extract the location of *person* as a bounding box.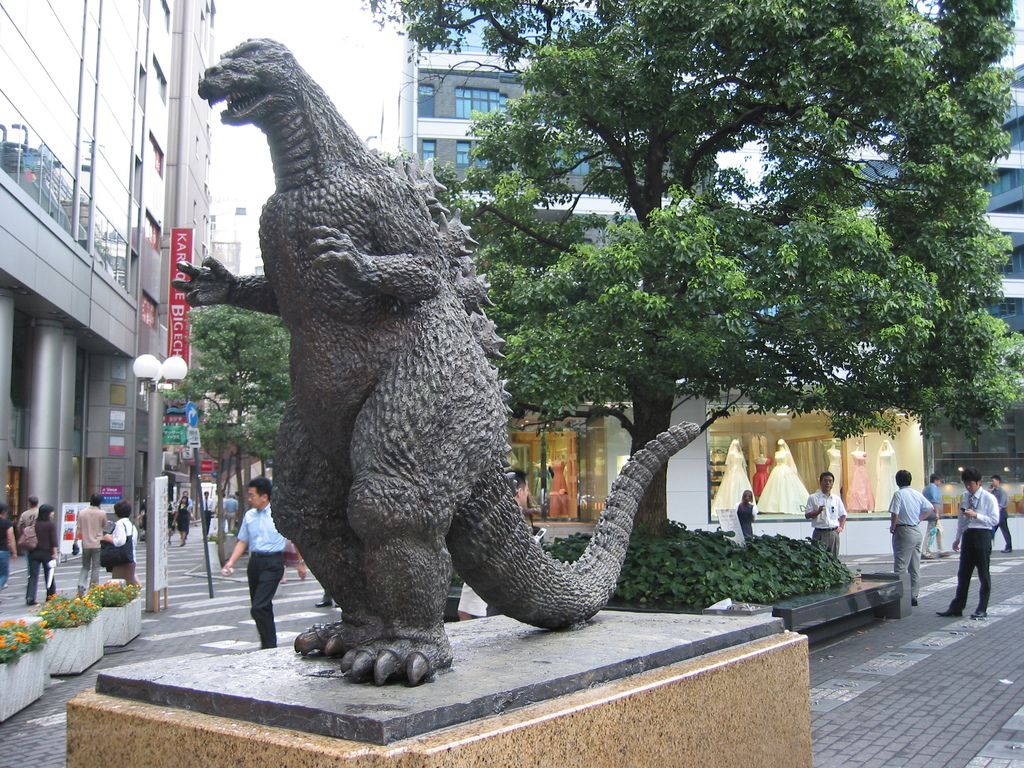
<region>196, 489, 212, 534</region>.
